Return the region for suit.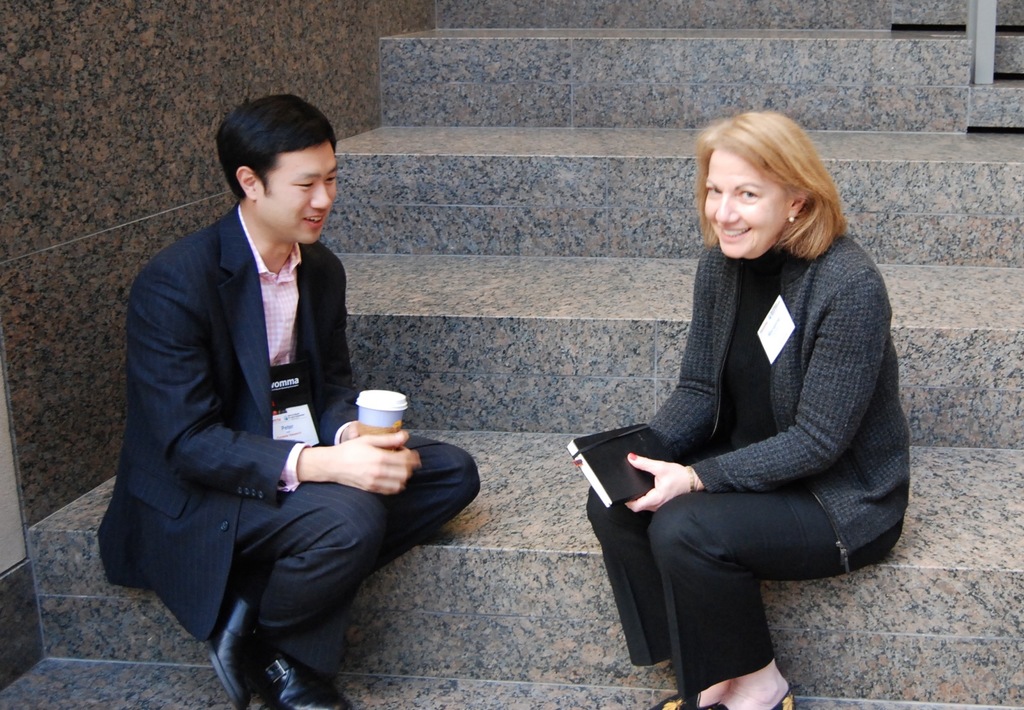
[99, 85, 431, 709].
